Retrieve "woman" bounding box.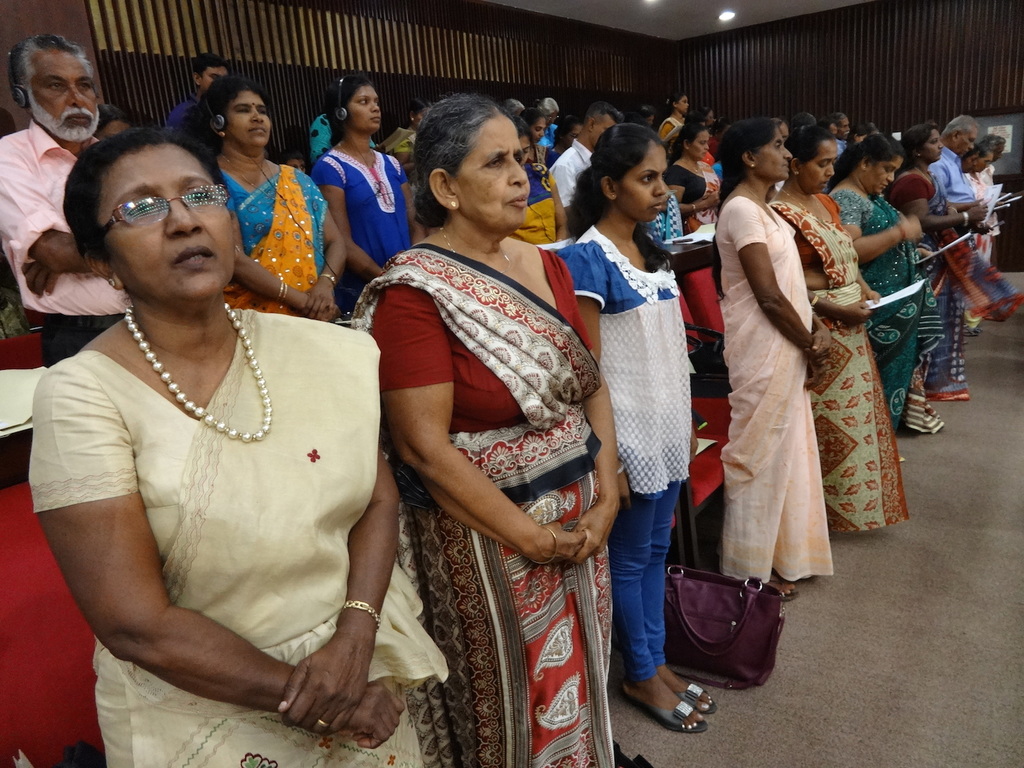
Bounding box: (303,75,420,302).
